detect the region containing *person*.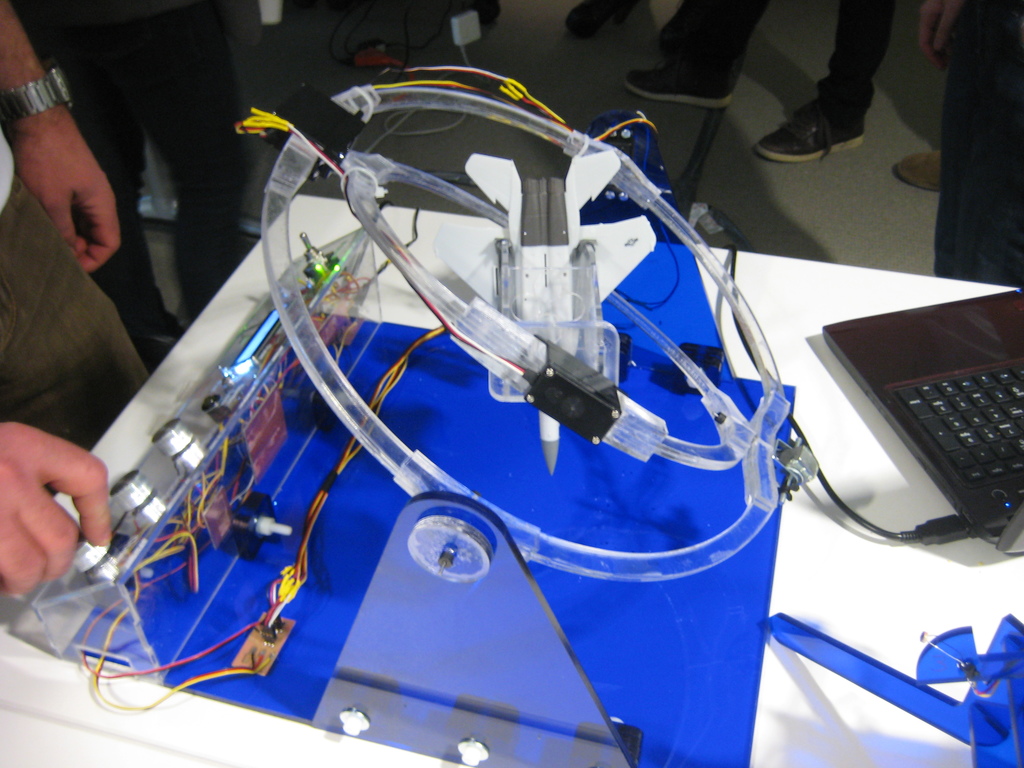
region(929, 0, 1023, 298).
